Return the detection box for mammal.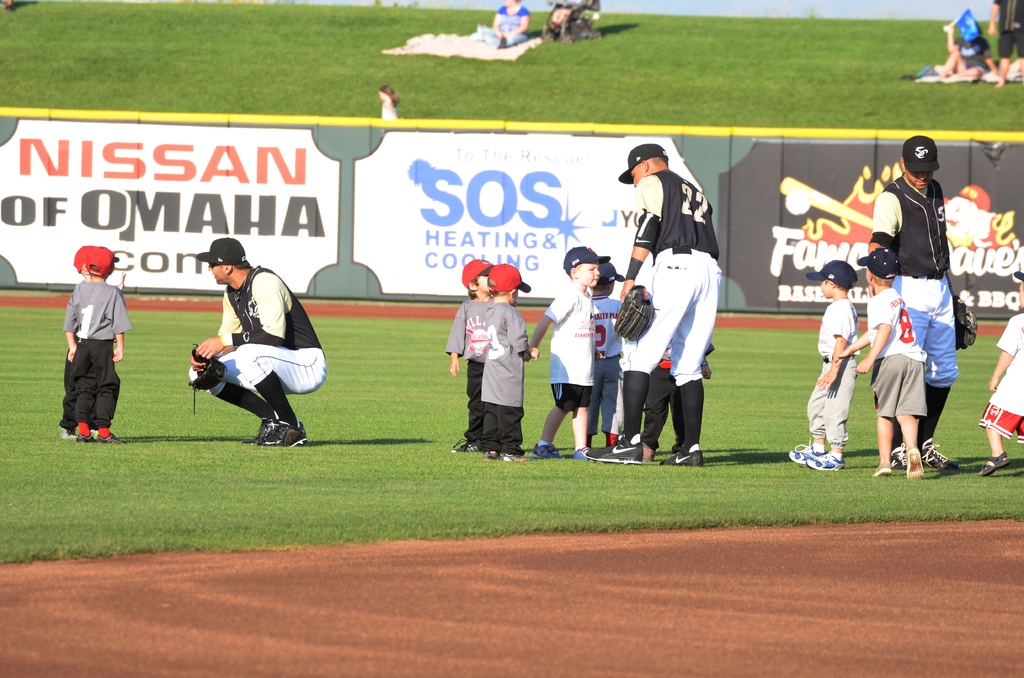
528 246 612 461.
